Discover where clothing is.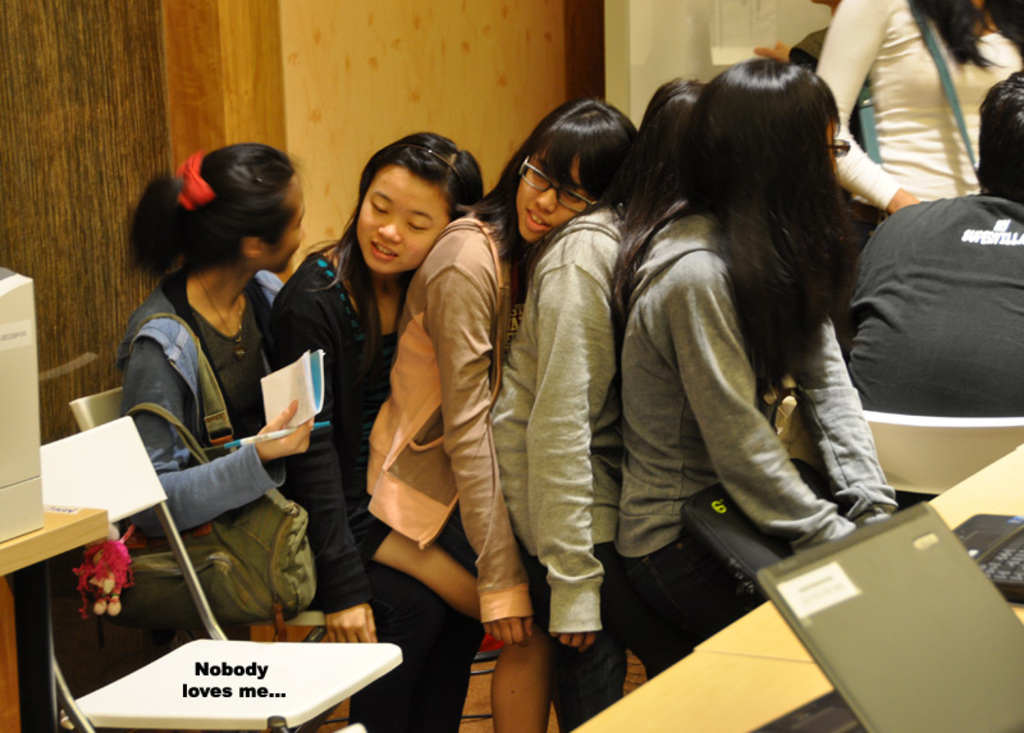
Discovered at [left=846, top=188, right=1023, bottom=414].
